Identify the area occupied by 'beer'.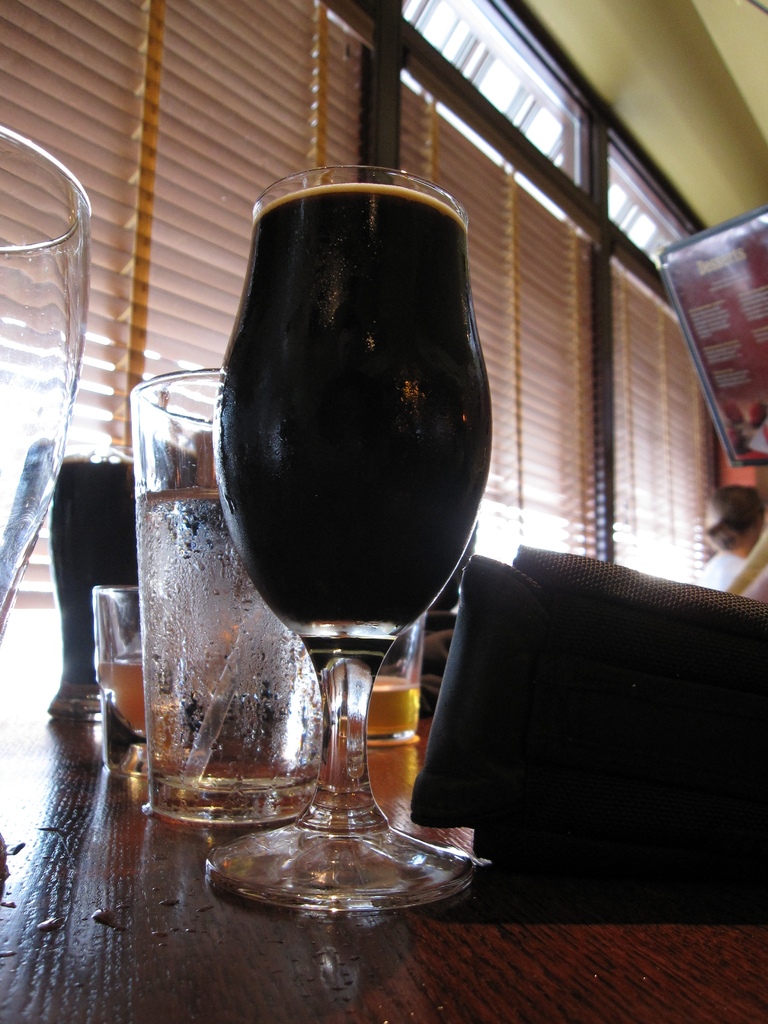
Area: (left=366, top=674, right=420, bottom=748).
